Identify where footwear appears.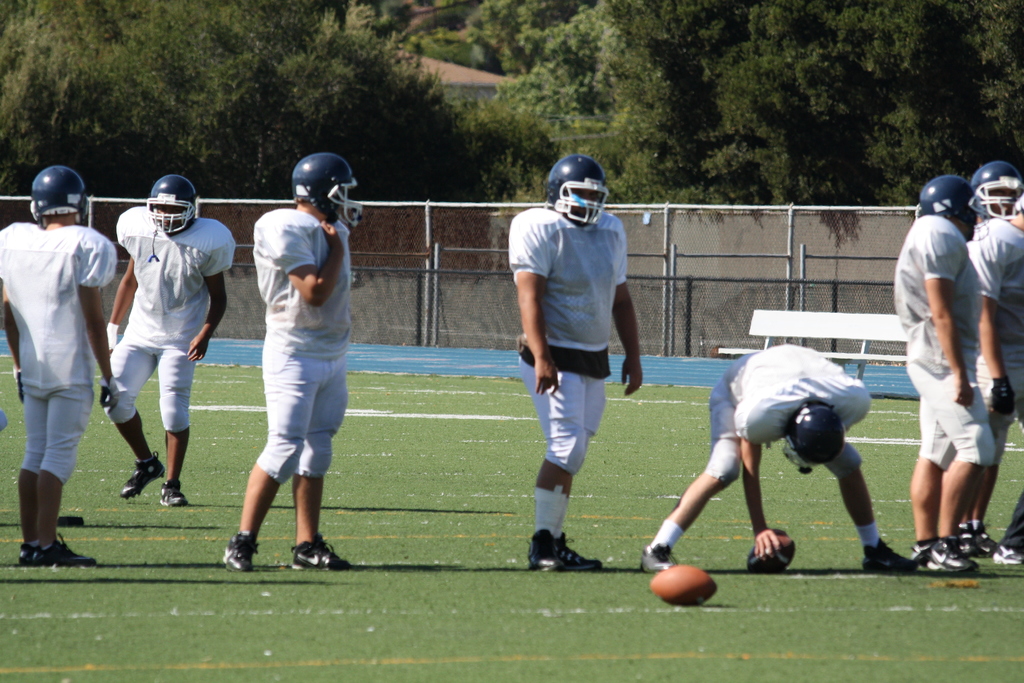
Appears at [left=953, top=530, right=979, bottom=556].
